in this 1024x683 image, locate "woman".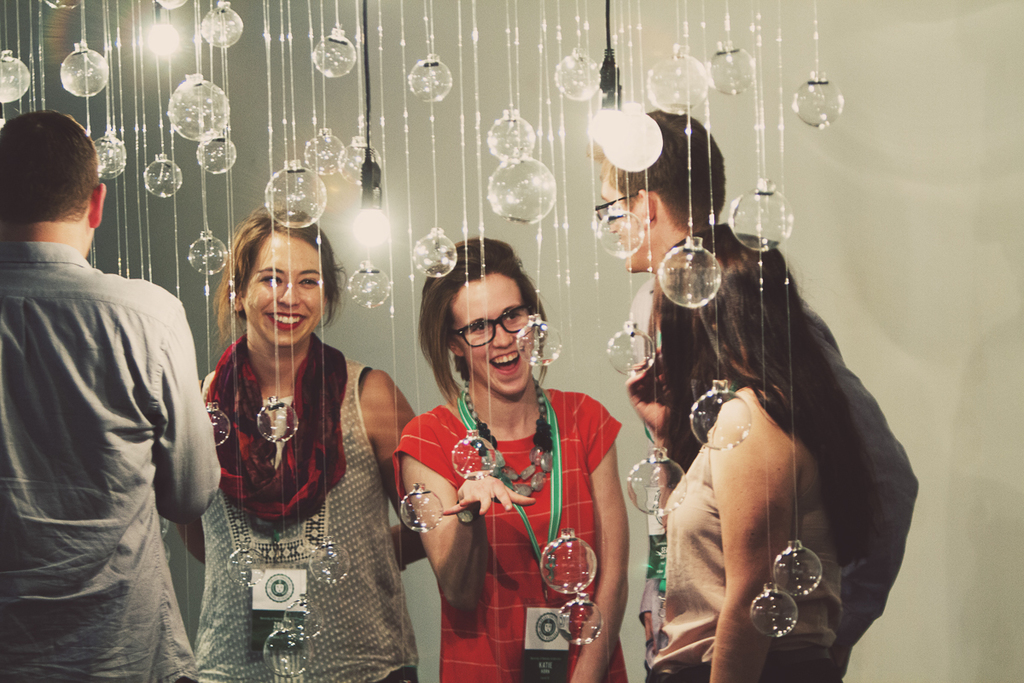
Bounding box: 383/230/630/682.
